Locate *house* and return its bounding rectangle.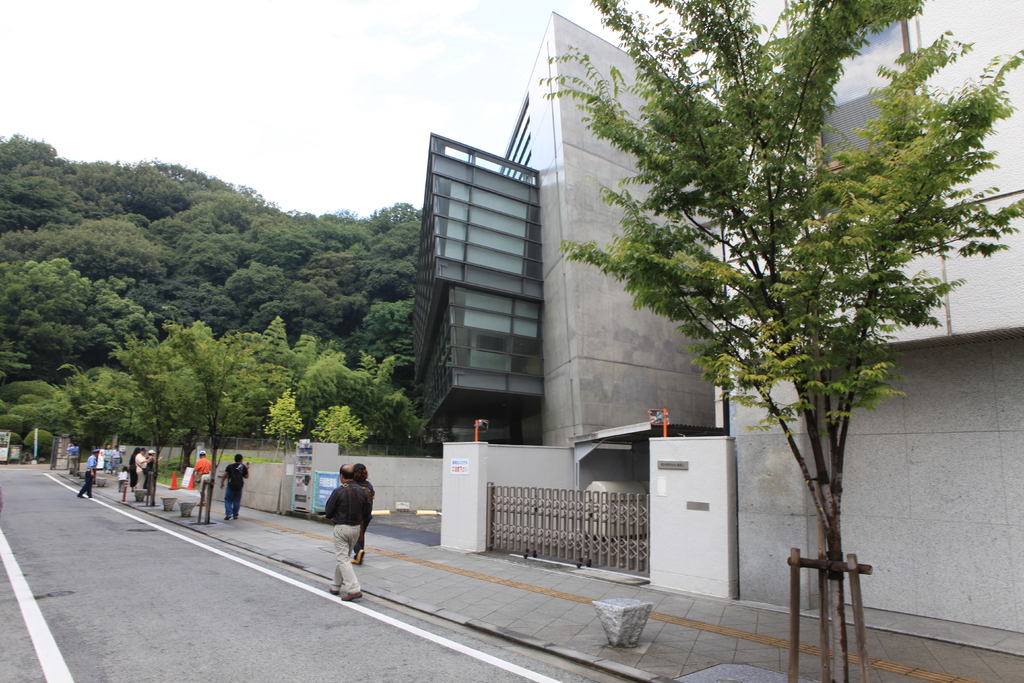
Rect(329, 0, 724, 595).
